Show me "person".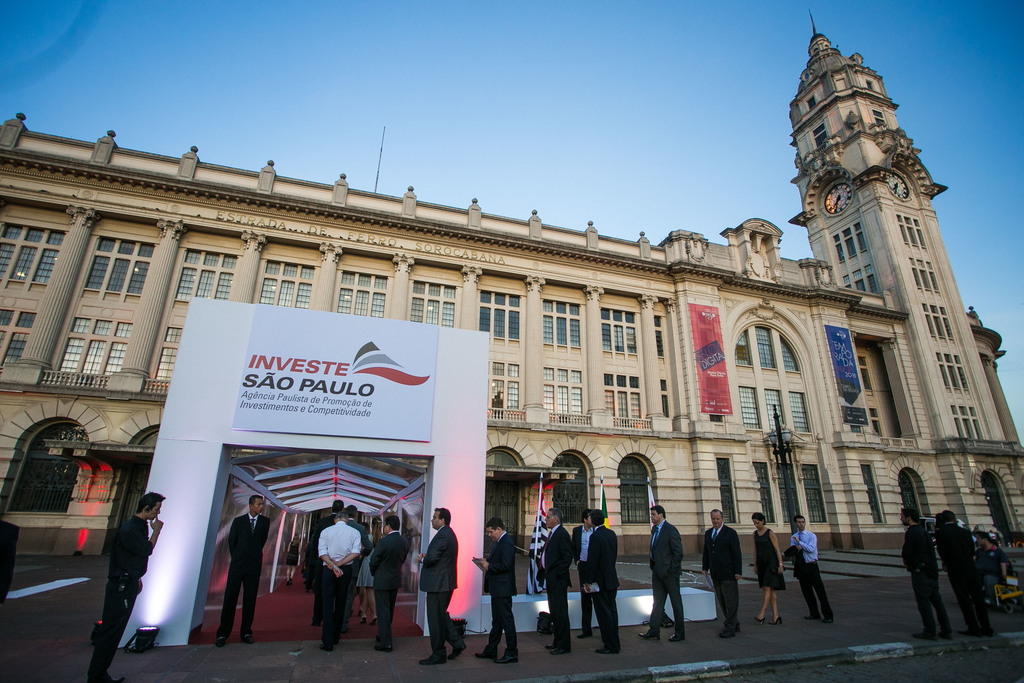
"person" is here: crop(936, 507, 989, 641).
